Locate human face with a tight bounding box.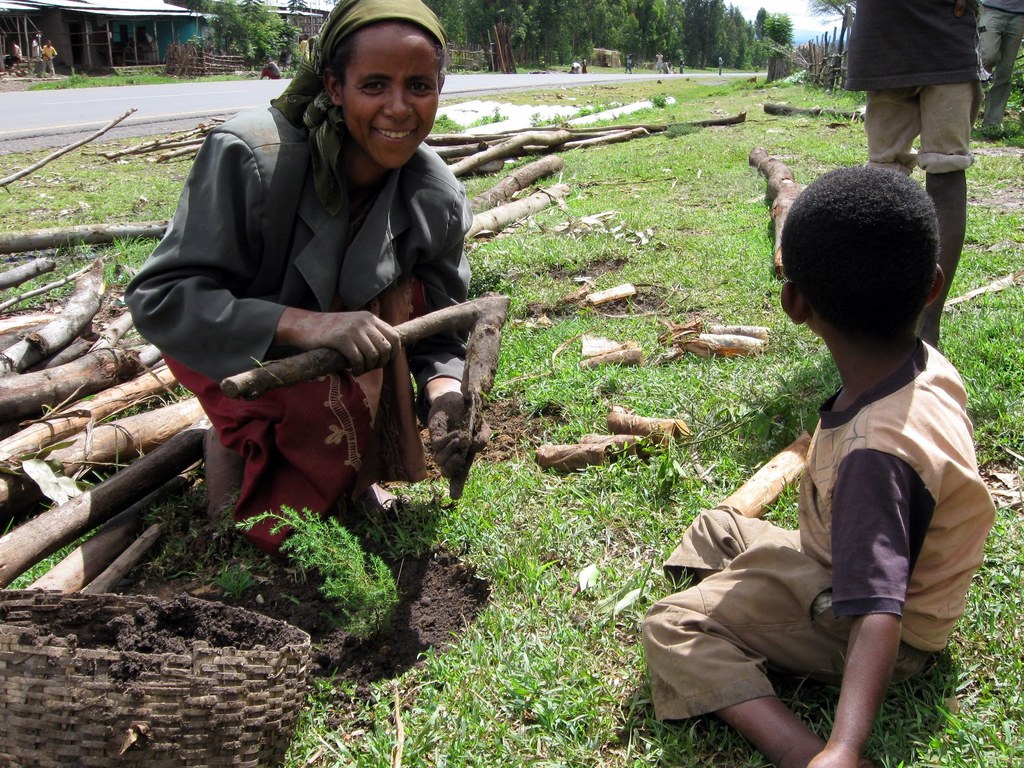
box(344, 26, 439, 169).
